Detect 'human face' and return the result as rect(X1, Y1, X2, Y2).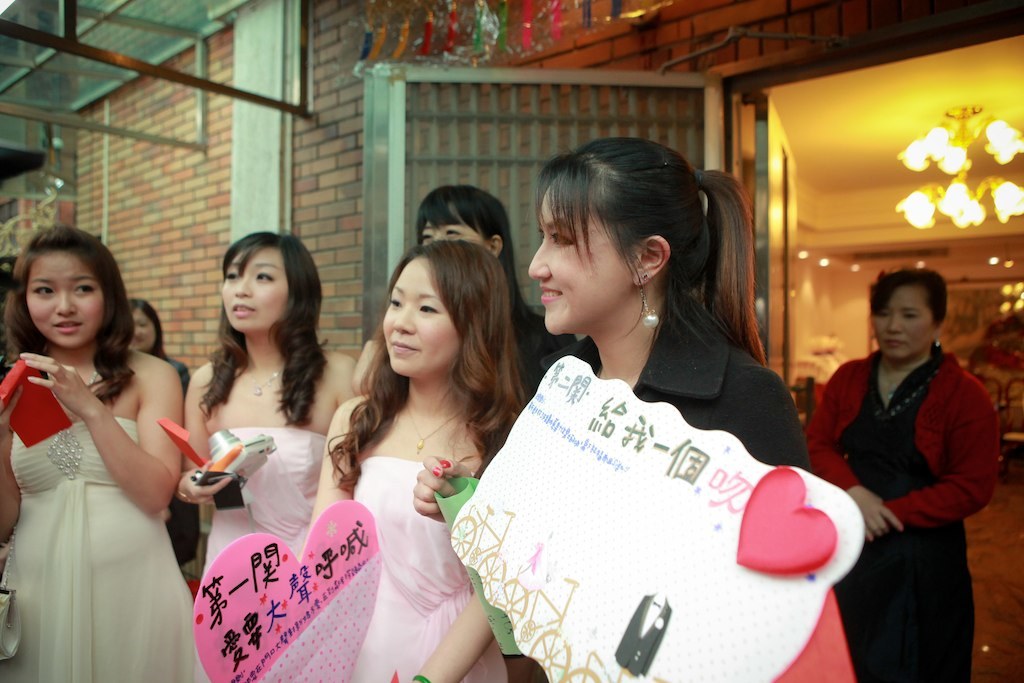
rect(217, 252, 290, 331).
